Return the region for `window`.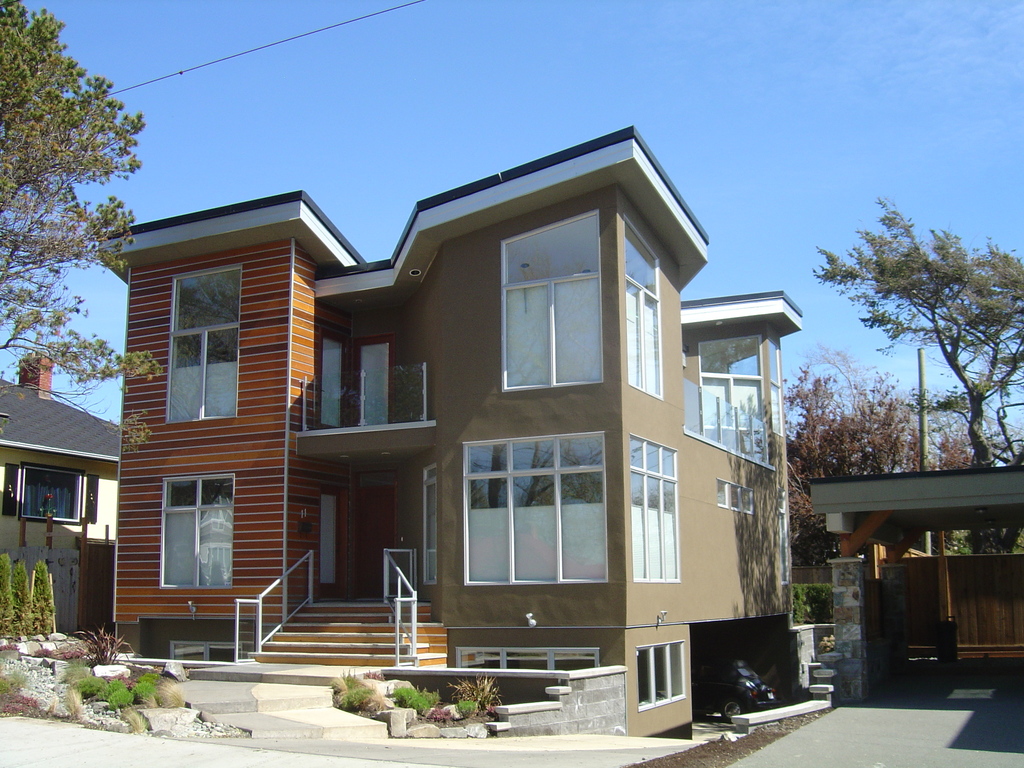
bbox=[630, 432, 683, 584].
